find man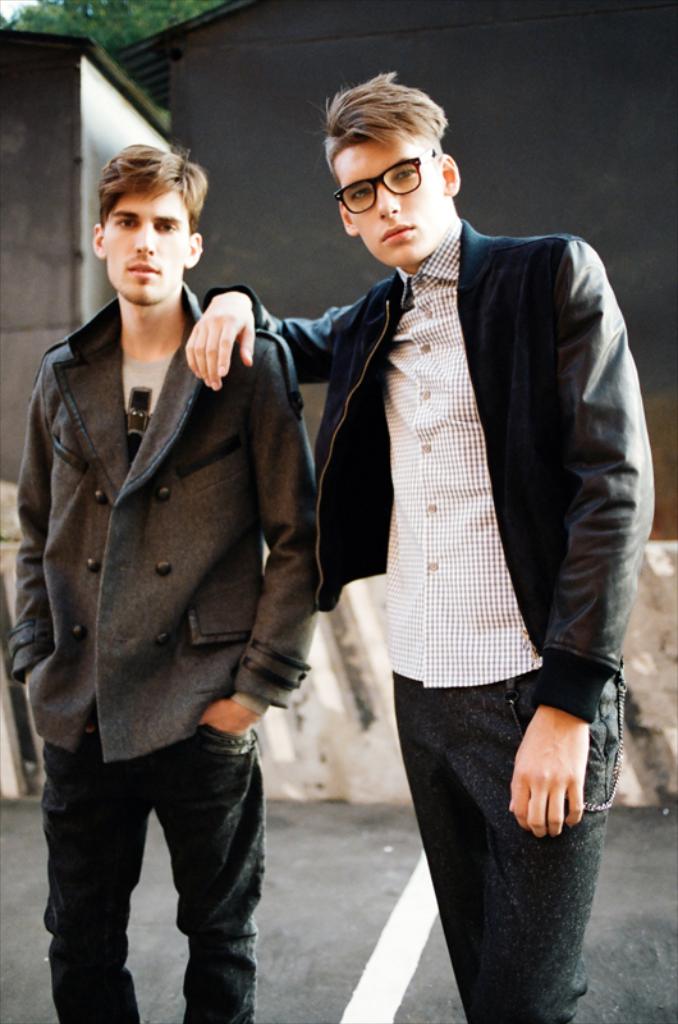
l=261, t=76, r=652, b=970
